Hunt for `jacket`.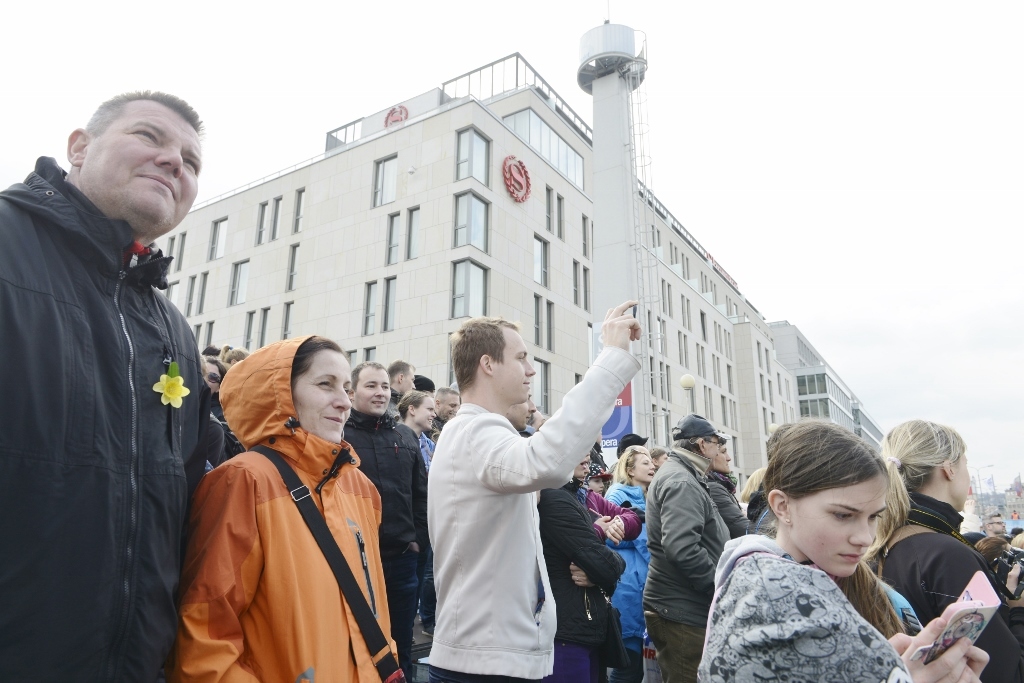
Hunted down at bbox=(640, 445, 732, 630).
